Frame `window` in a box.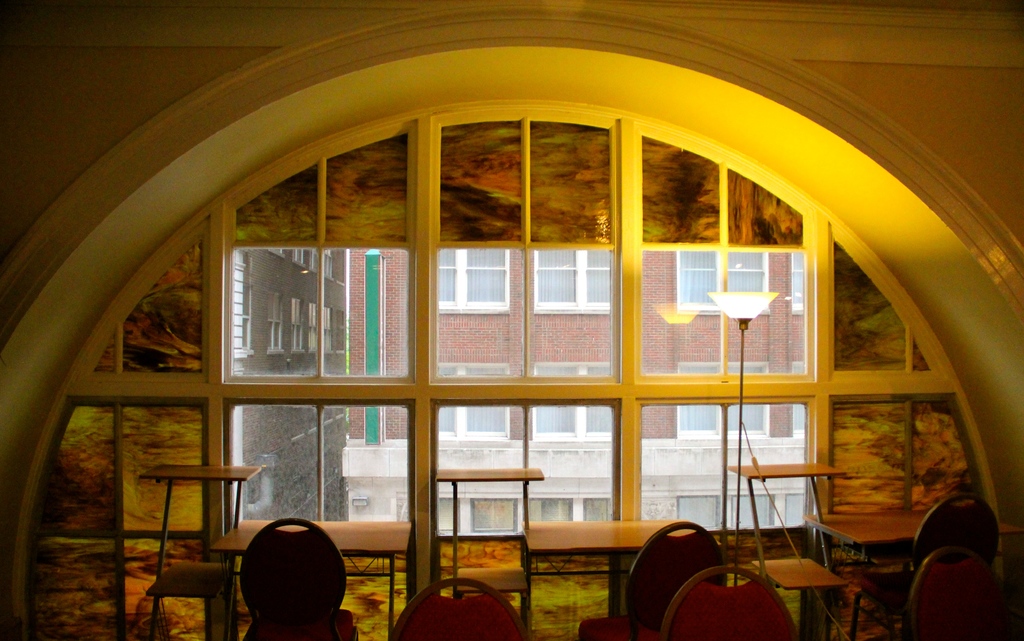
locate(539, 256, 616, 315).
